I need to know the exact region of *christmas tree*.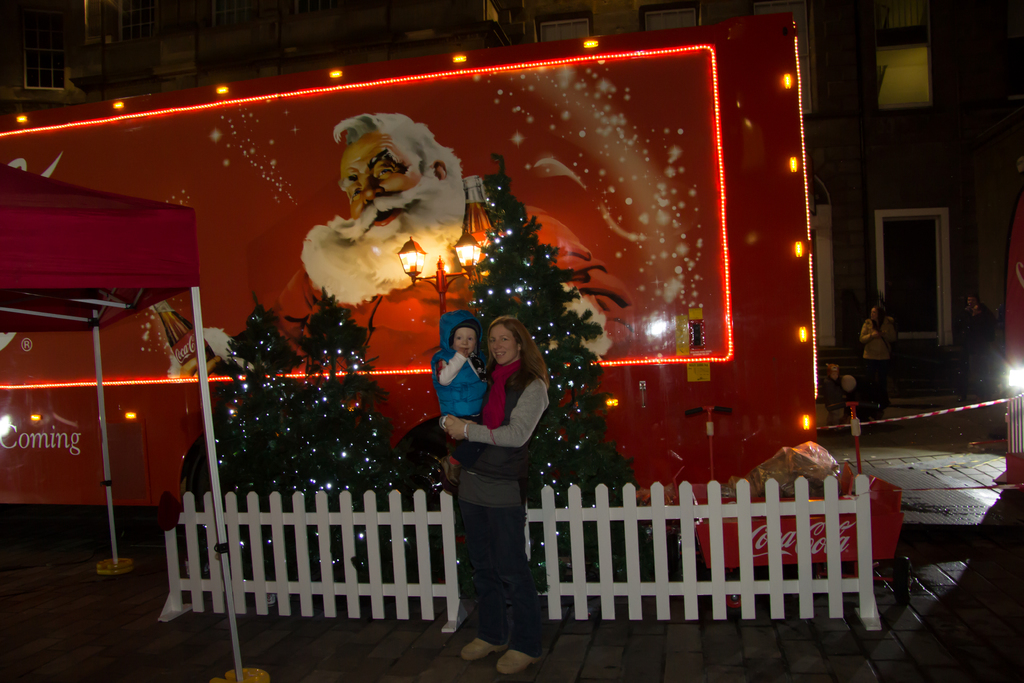
Region: left=281, top=283, right=408, bottom=559.
